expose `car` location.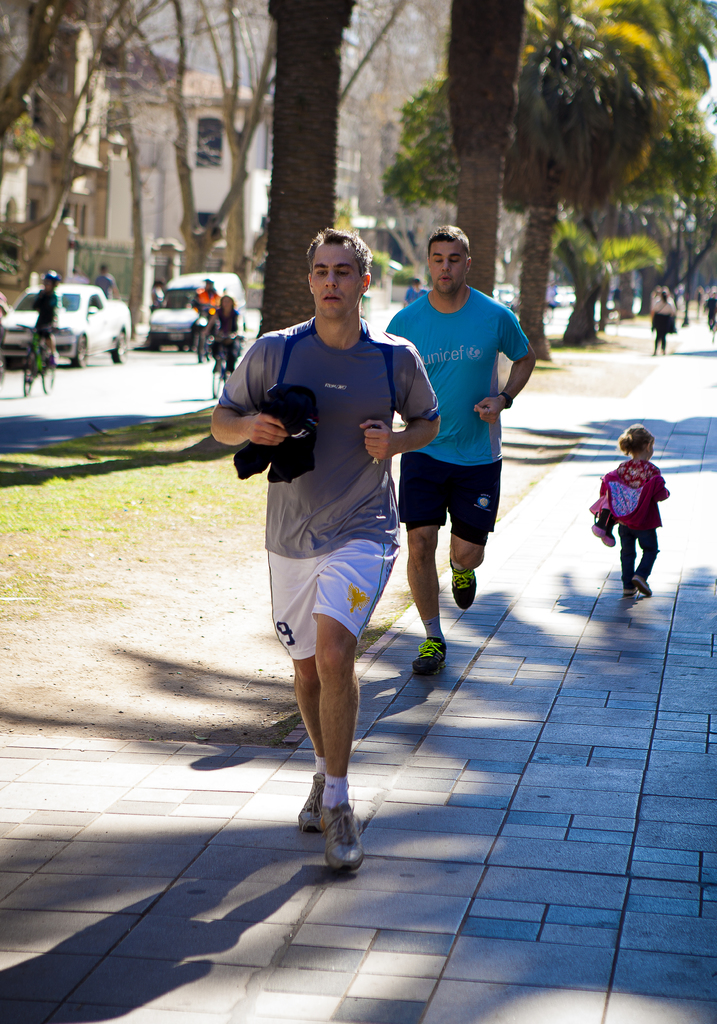
Exposed at l=496, t=280, r=519, b=308.
